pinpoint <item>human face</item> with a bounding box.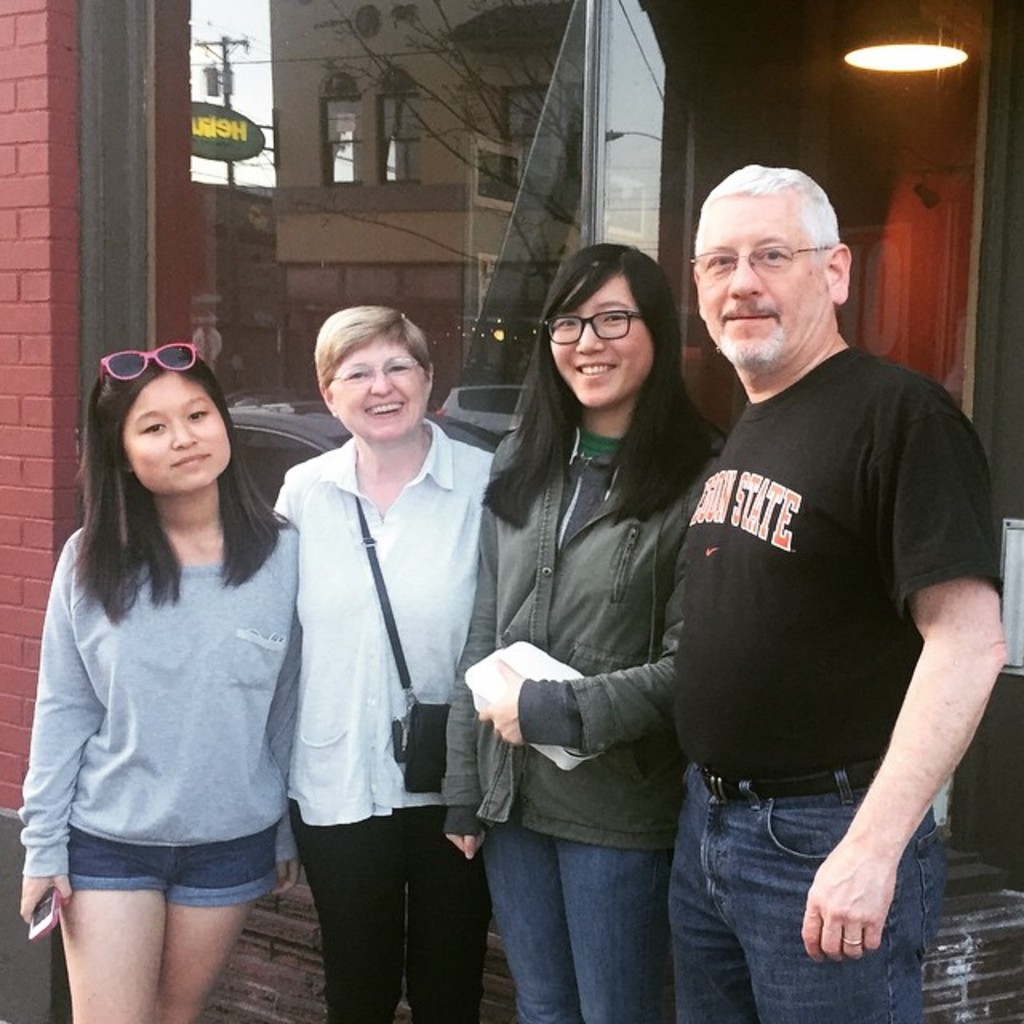
Rect(686, 195, 827, 370).
